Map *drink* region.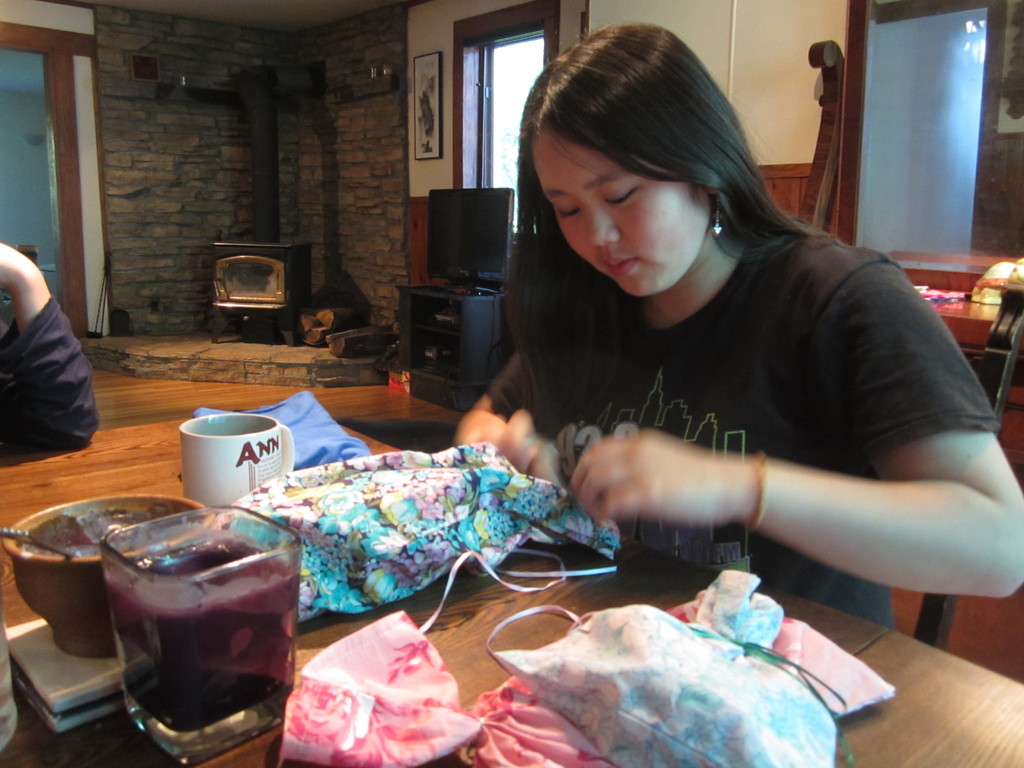
Mapped to detection(77, 516, 289, 756).
